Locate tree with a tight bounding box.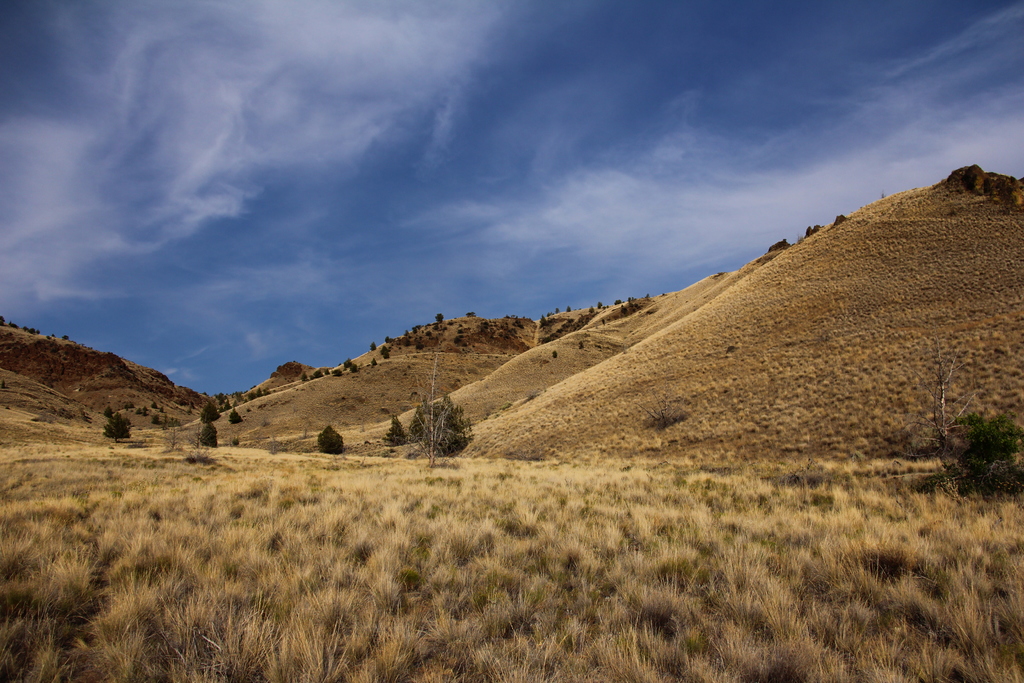
332/370/344/377.
